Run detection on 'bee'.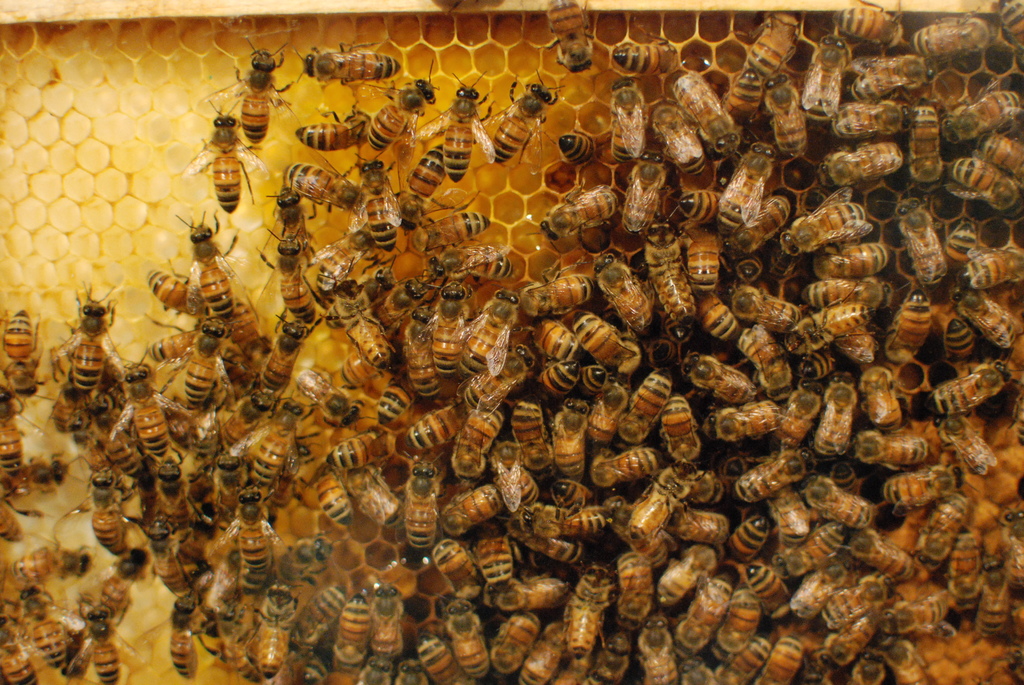
Result: <box>486,606,548,684</box>.
